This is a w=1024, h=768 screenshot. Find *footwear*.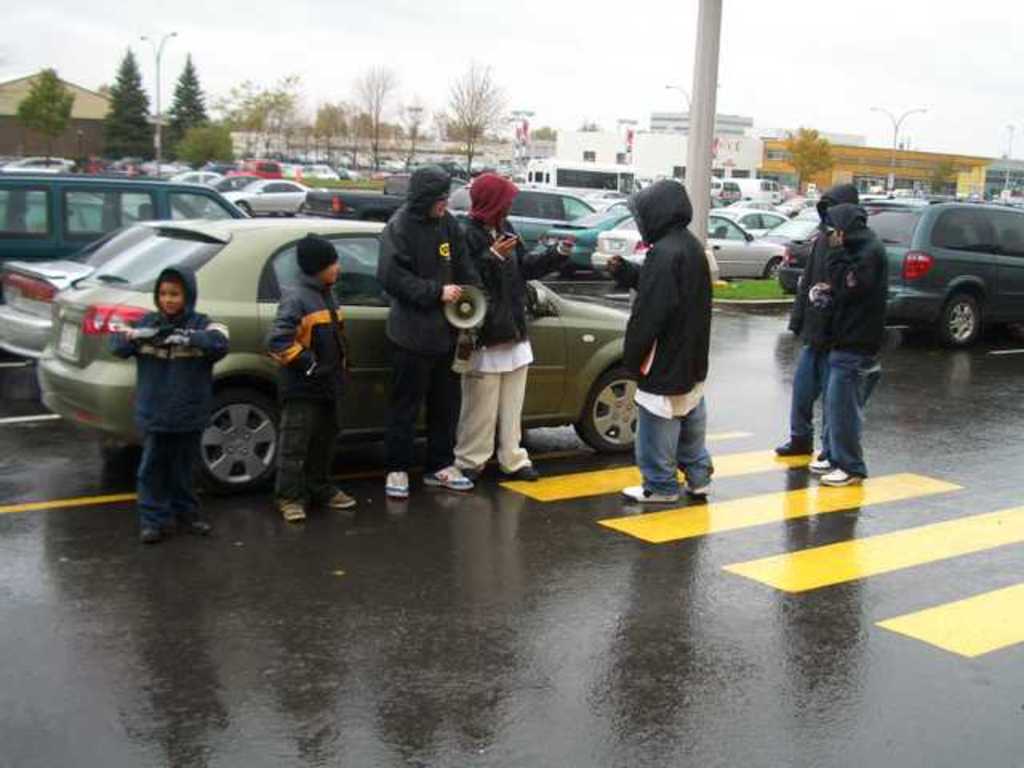
Bounding box: region(810, 456, 832, 469).
